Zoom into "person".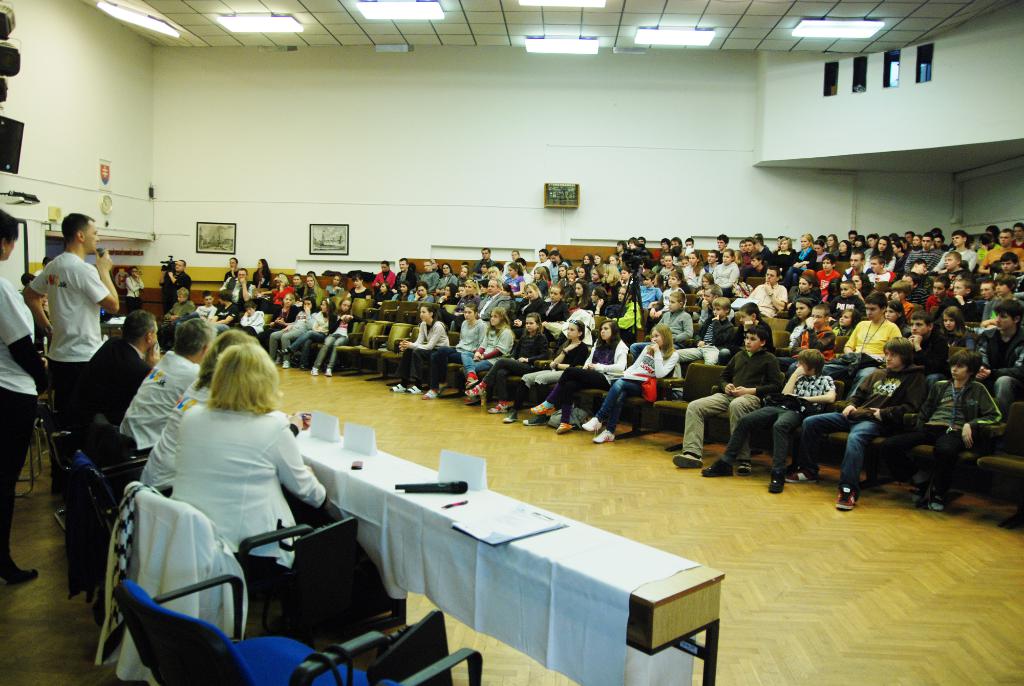
Zoom target: BBox(501, 247, 520, 281).
